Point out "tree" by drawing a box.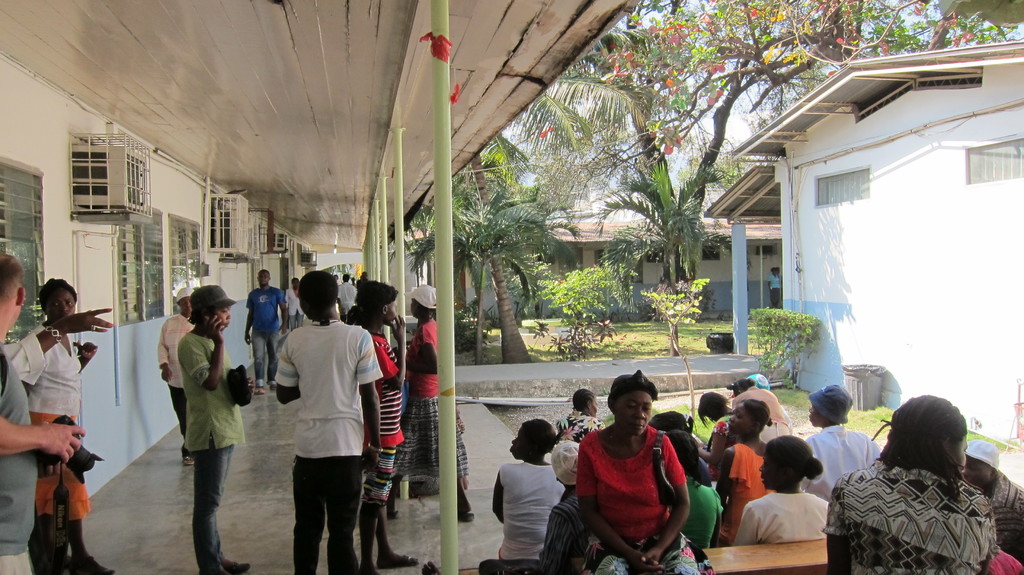
box(468, 69, 666, 371).
